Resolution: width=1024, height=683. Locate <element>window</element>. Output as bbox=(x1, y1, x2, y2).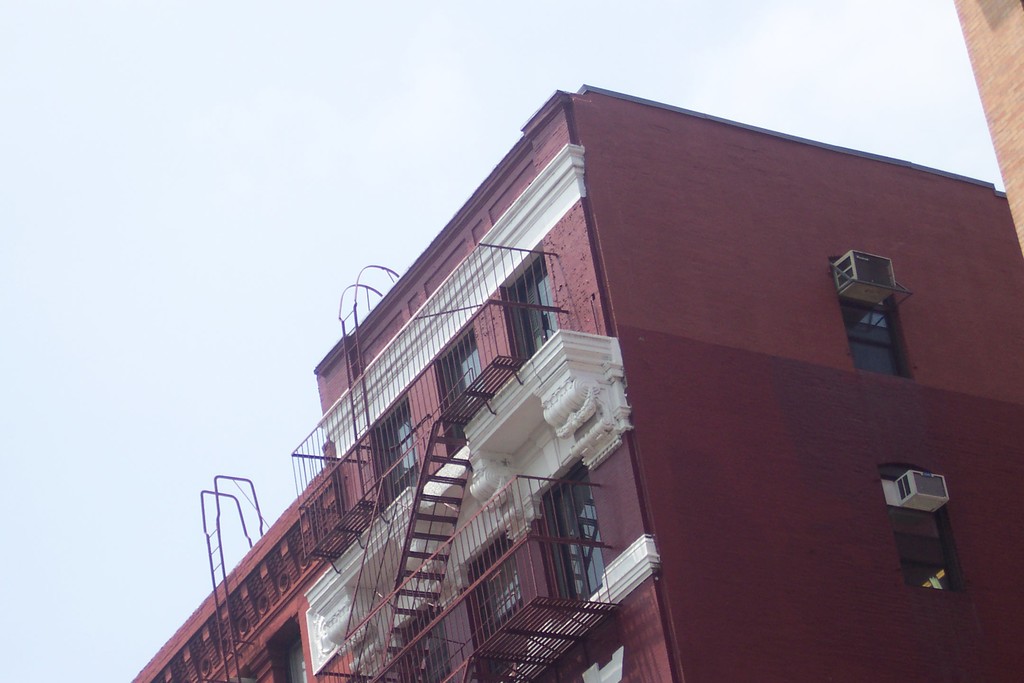
bbox=(399, 604, 446, 682).
